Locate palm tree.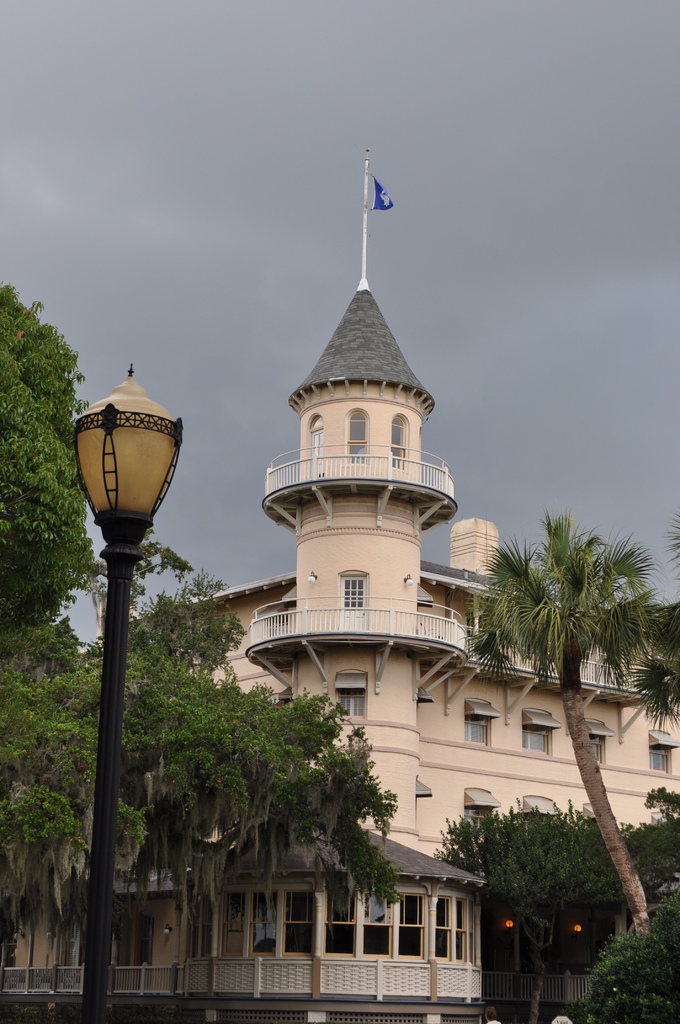
Bounding box: Rect(109, 557, 220, 920).
